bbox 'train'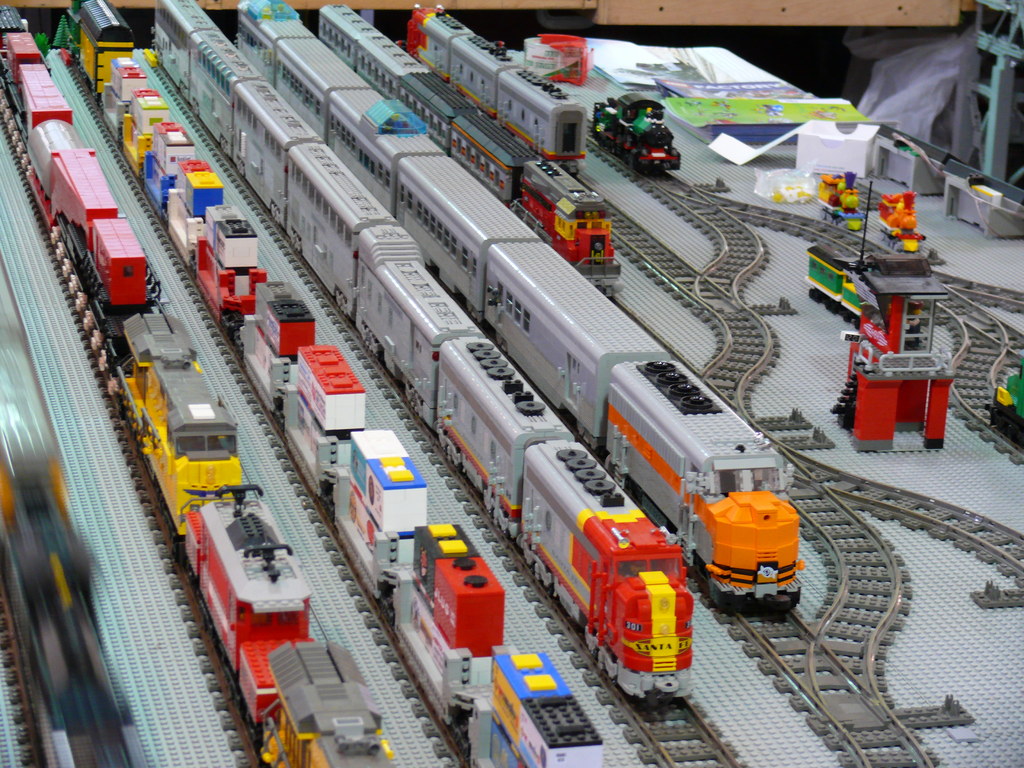
149 0 695 698
